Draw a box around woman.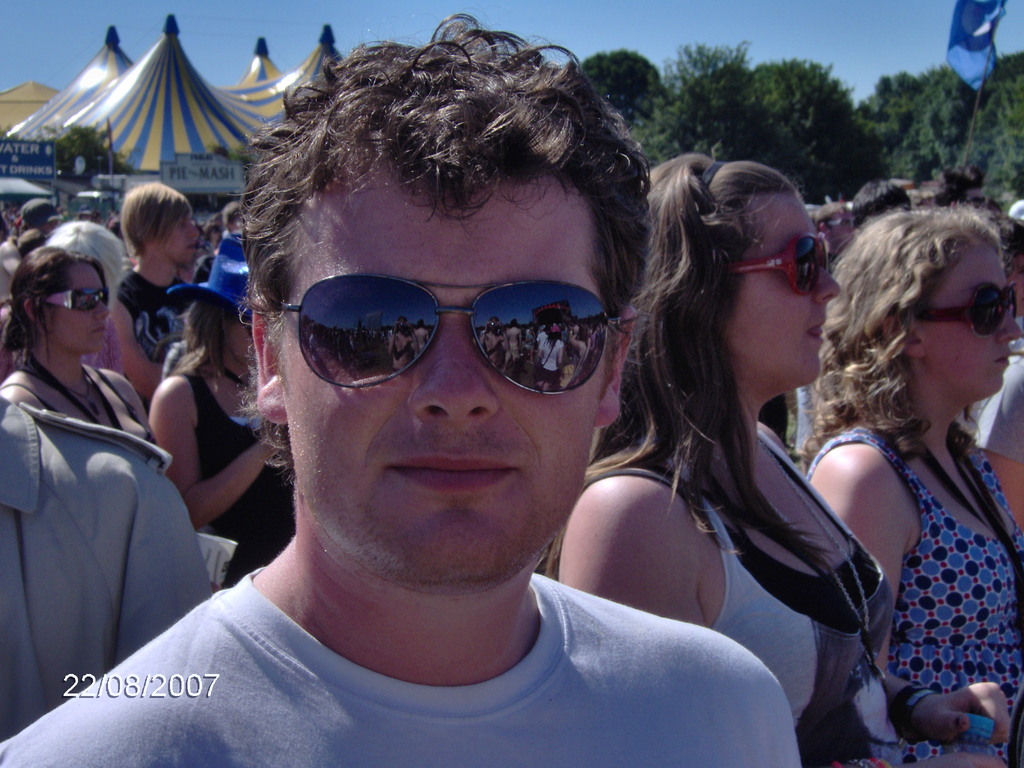
541/152/1011/767.
